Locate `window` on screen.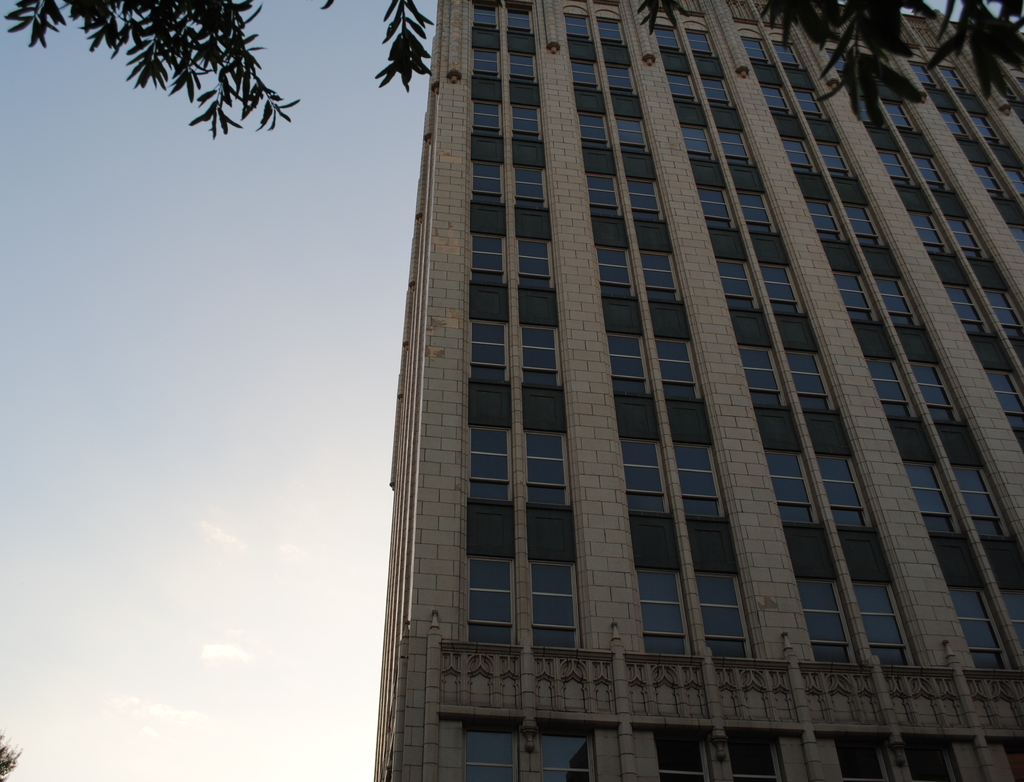
On screen at box(916, 362, 968, 422).
